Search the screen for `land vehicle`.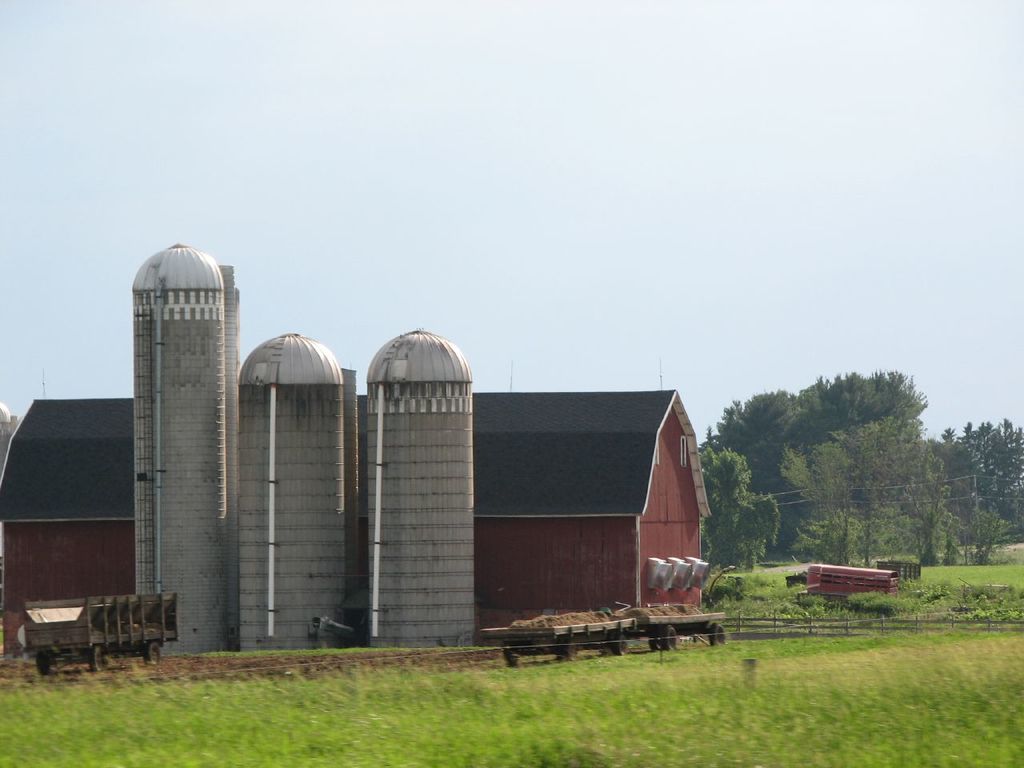
Found at <region>23, 596, 177, 674</region>.
